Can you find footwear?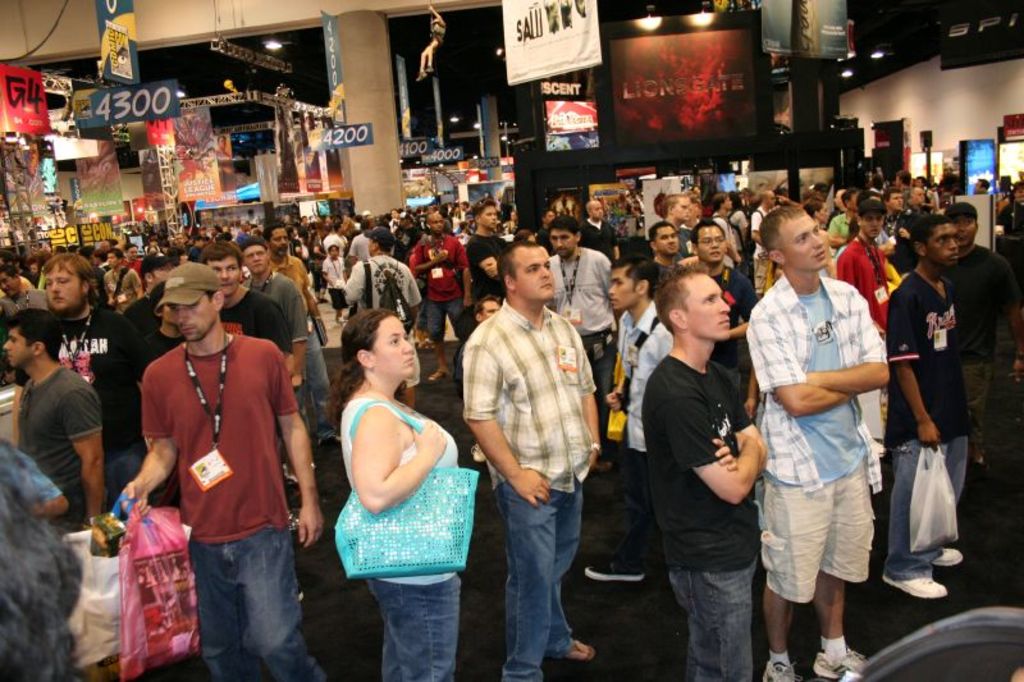
Yes, bounding box: bbox=(934, 546, 969, 567).
